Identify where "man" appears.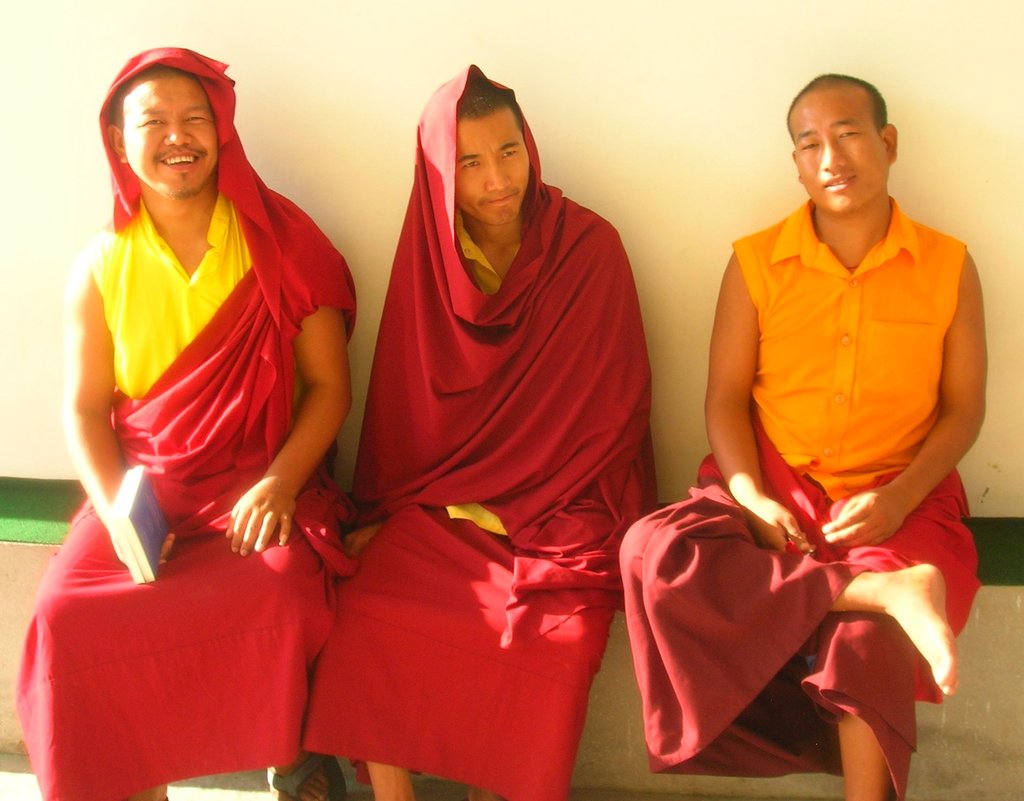
Appears at pyautogui.locateOnScreen(6, 39, 361, 800).
